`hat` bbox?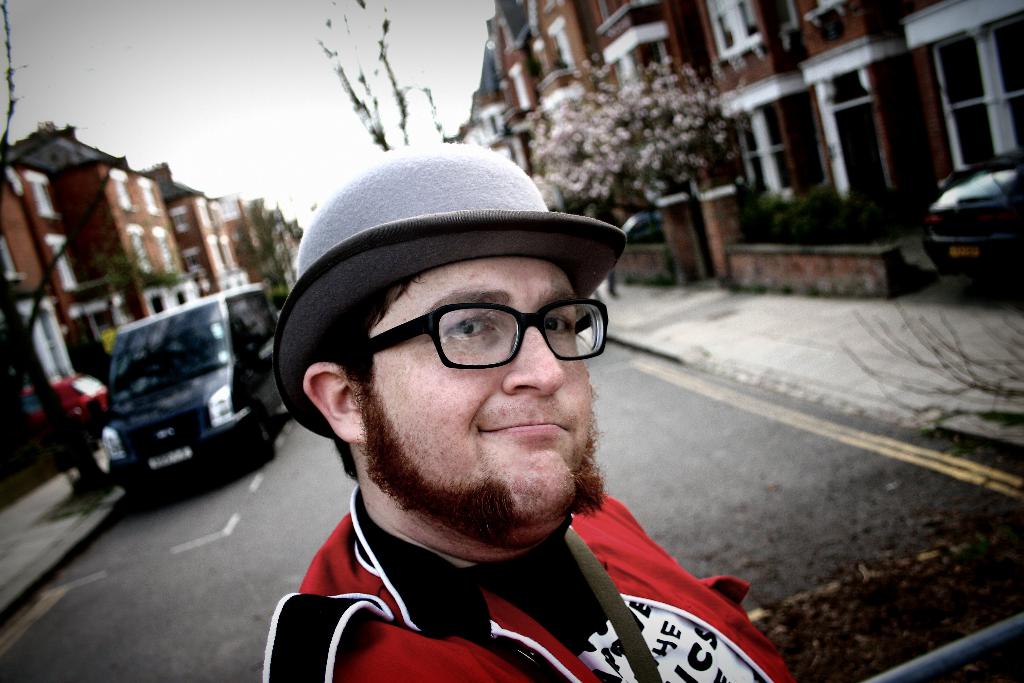
<region>273, 140, 625, 445</region>
